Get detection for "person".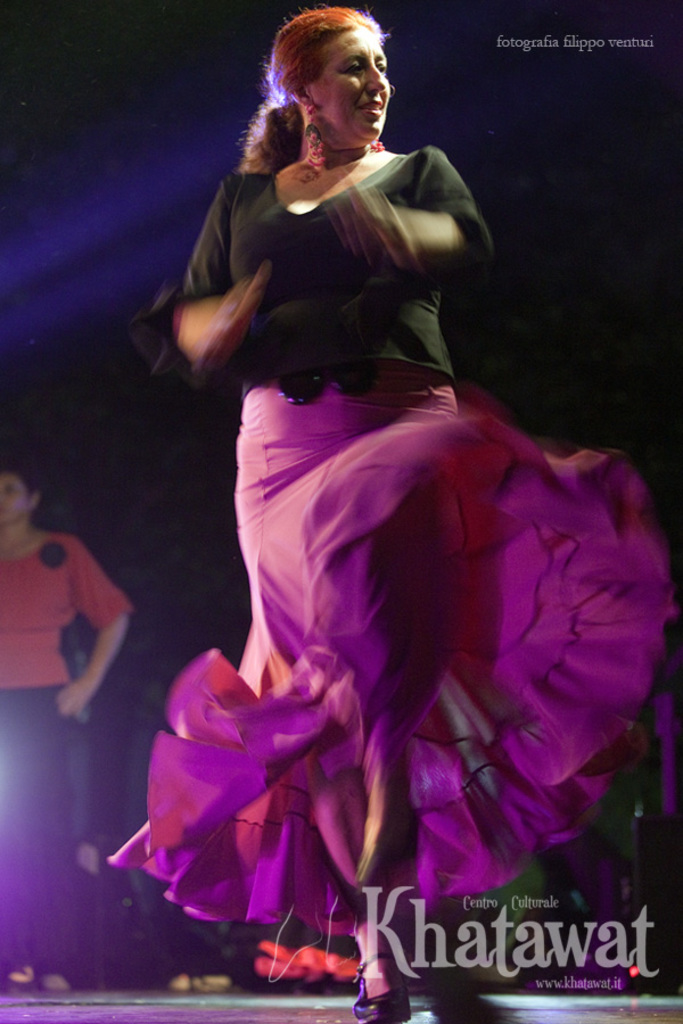
Detection: bbox=(0, 461, 130, 997).
